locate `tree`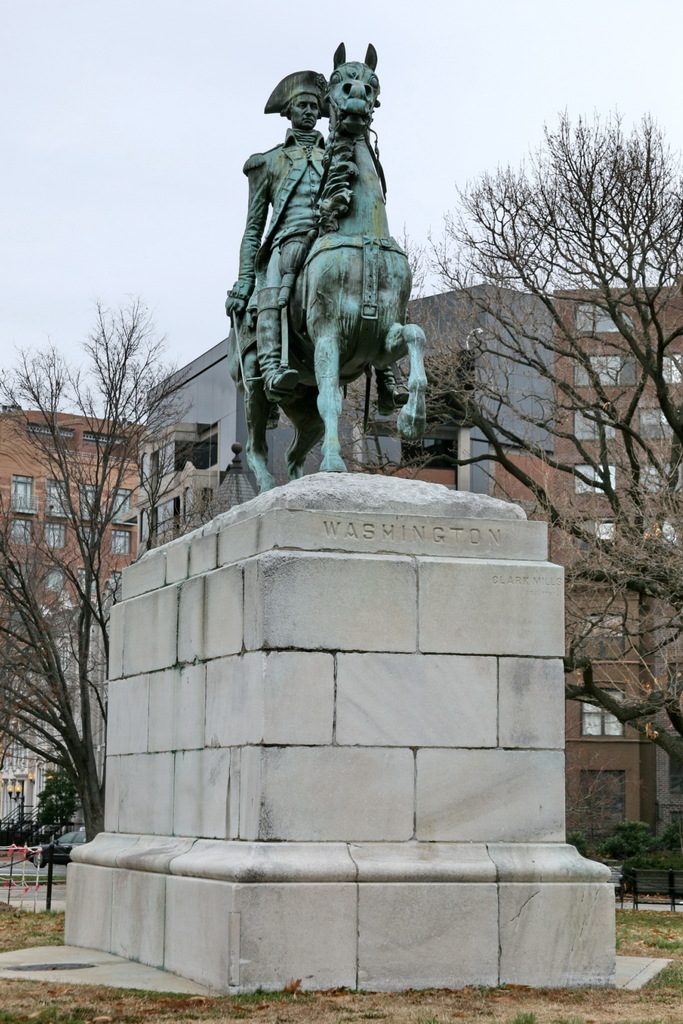
<region>0, 292, 208, 837</region>
